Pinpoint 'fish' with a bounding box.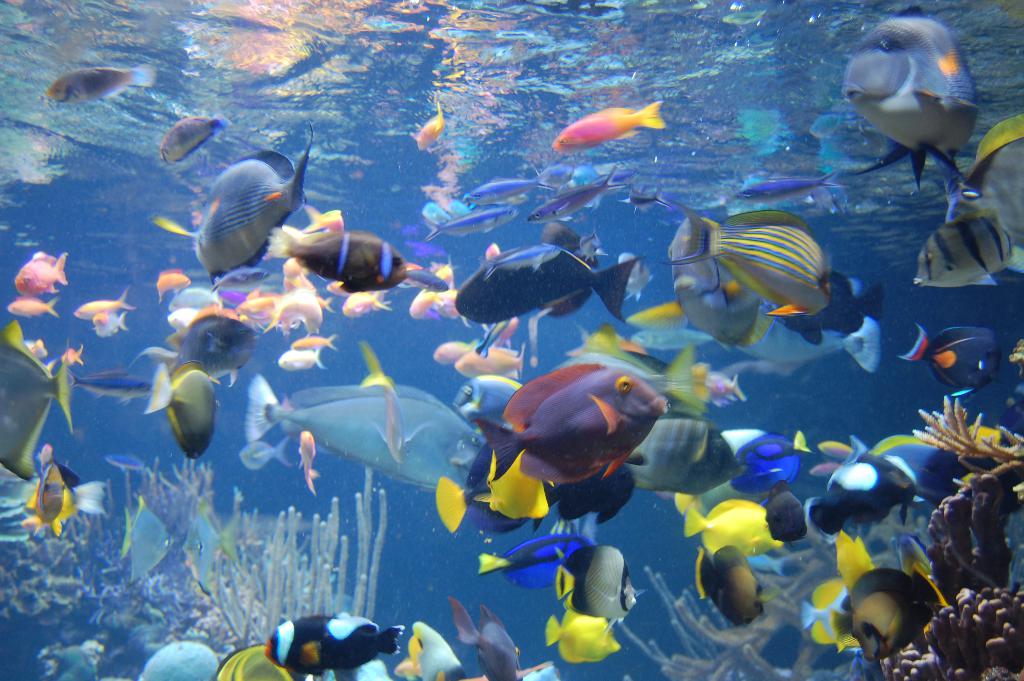
rect(758, 479, 803, 547).
